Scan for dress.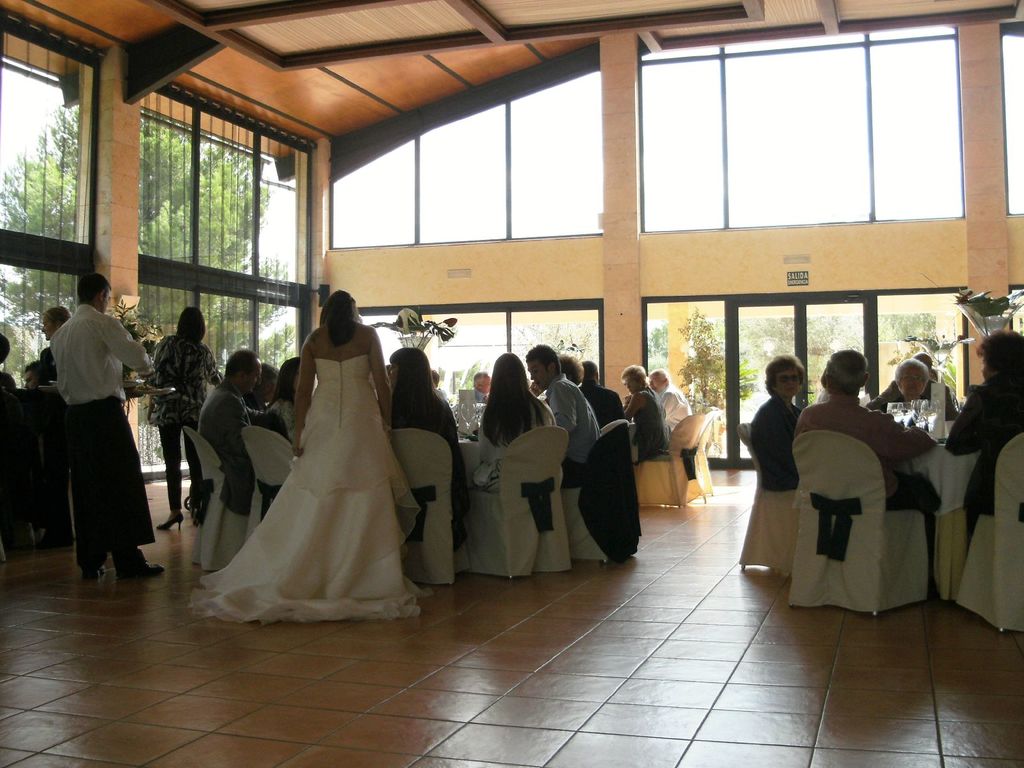
Scan result: 257,397,304,493.
